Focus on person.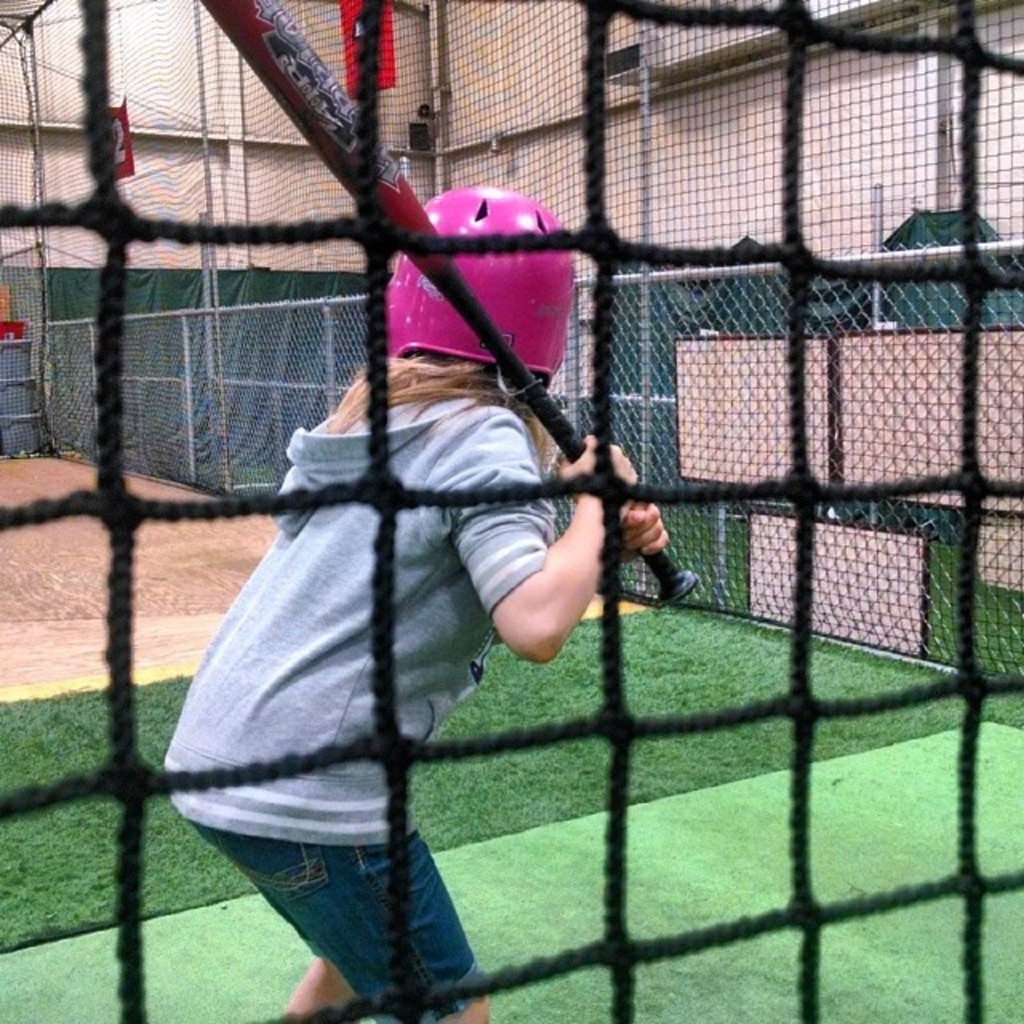
Focused at <box>147,176,658,1022</box>.
